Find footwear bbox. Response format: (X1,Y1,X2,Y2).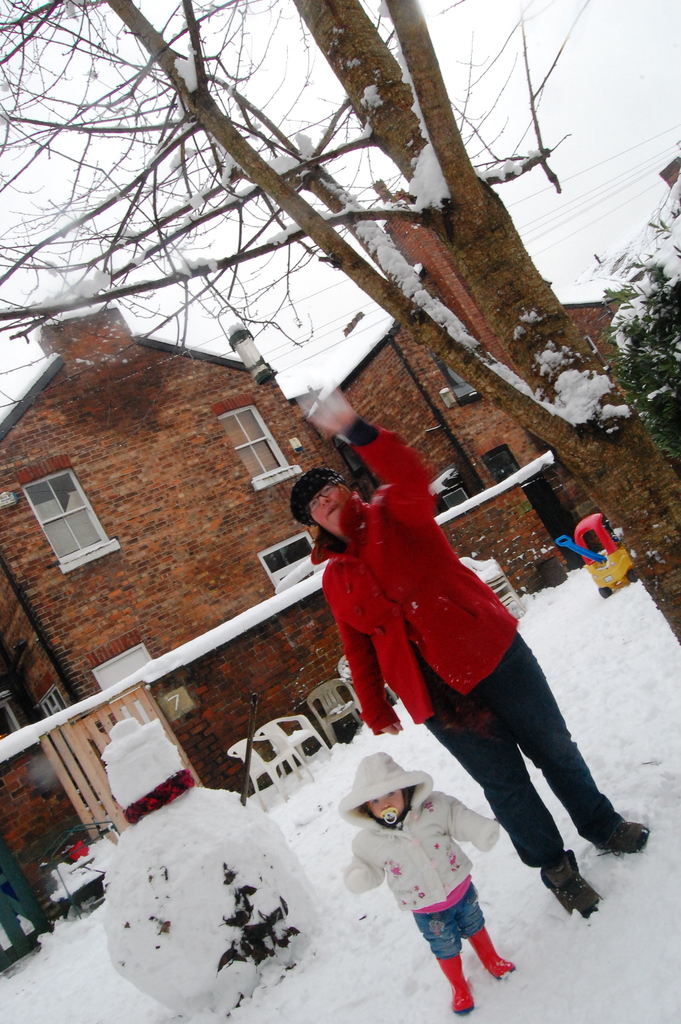
(436,952,475,1015).
